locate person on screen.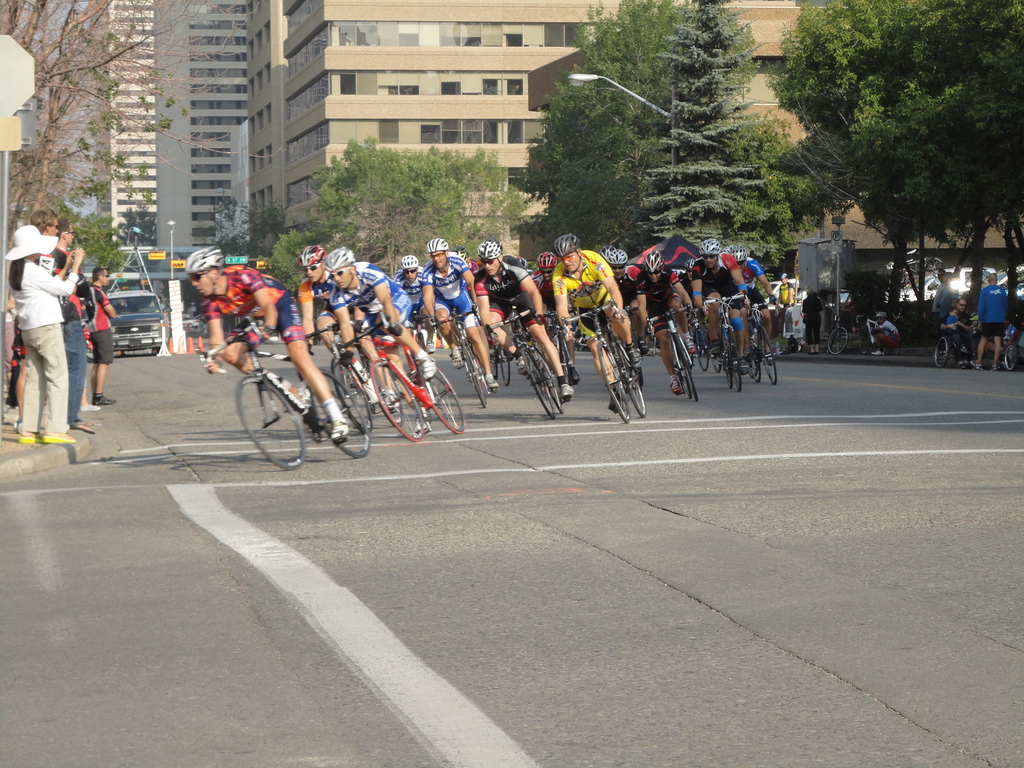
On screen at <region>599, 246, 632, 335</region>.
